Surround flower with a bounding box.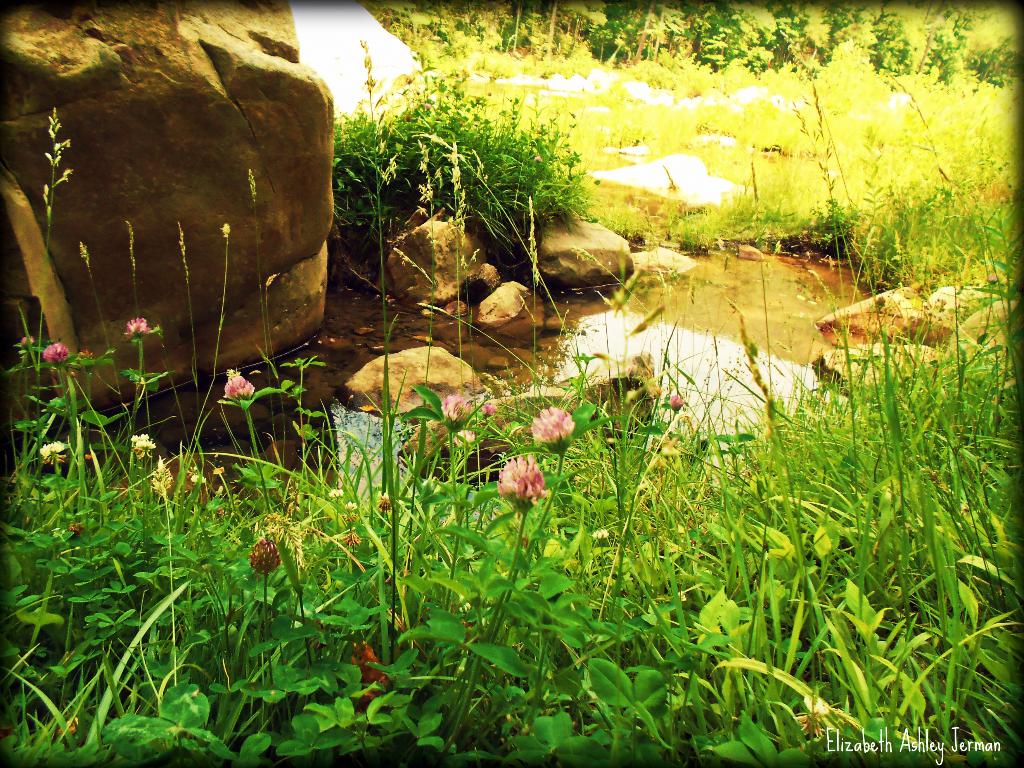
pyautogui.locateOnScreen(134, 431, 159, 452).
